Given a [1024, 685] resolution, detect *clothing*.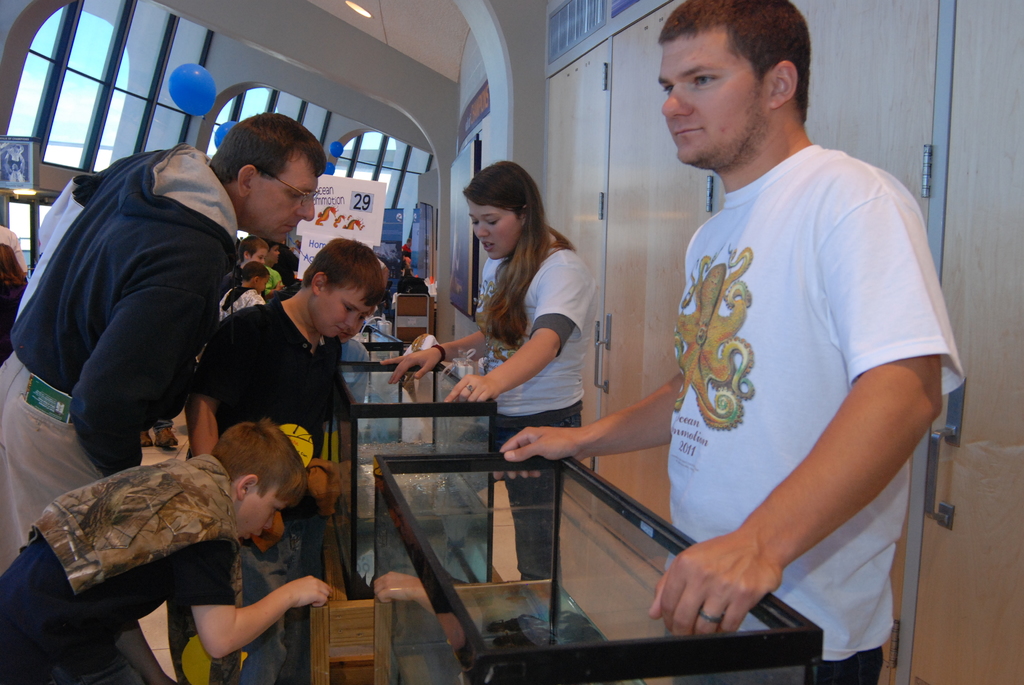
225,284,262,315.
